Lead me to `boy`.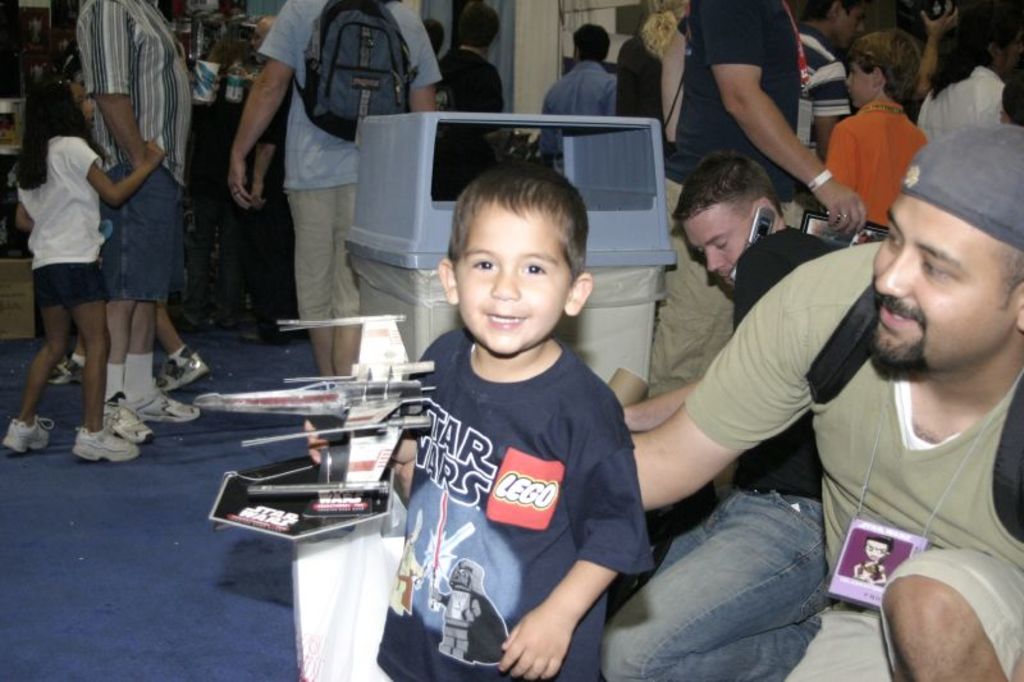
Lead to <bbox>306, 159, 657, 681</bbox>.
